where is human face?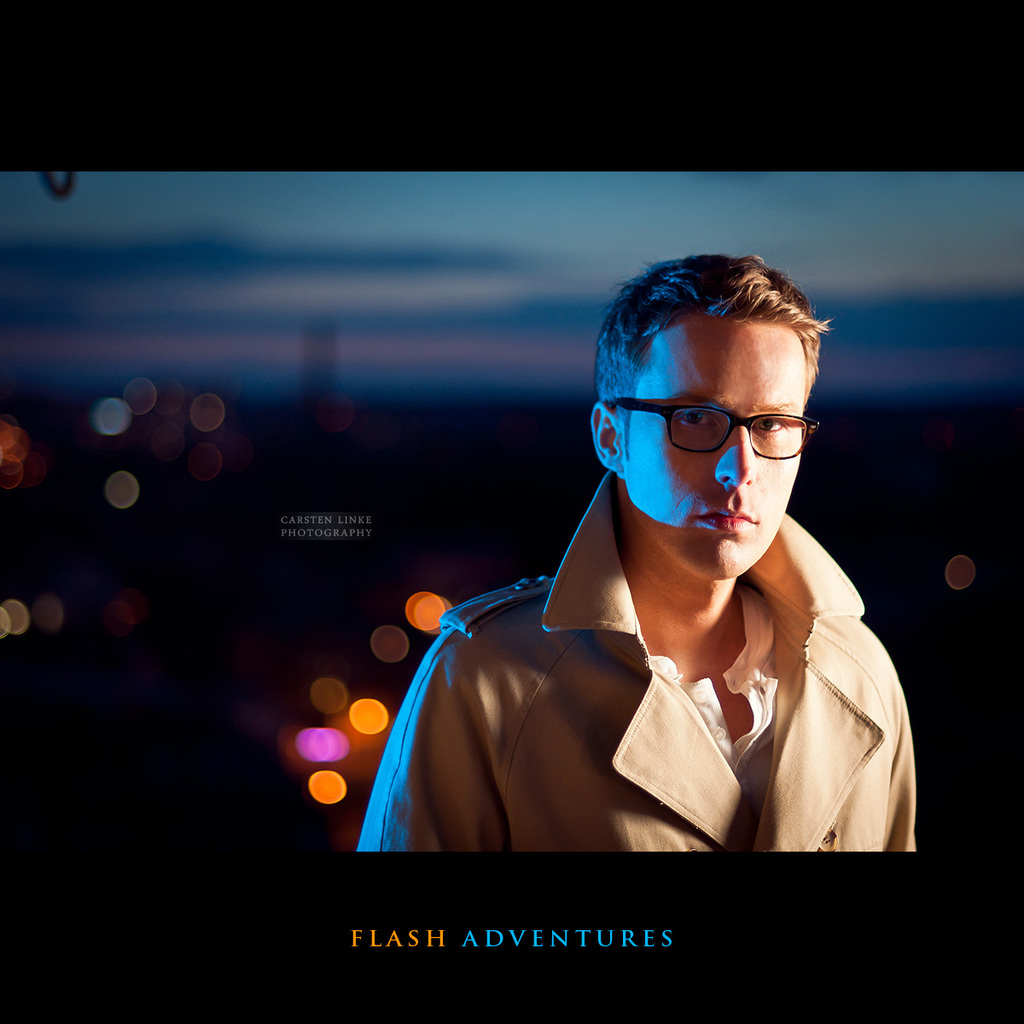
<bbox>587, 295, 841, 563</bbox>.
